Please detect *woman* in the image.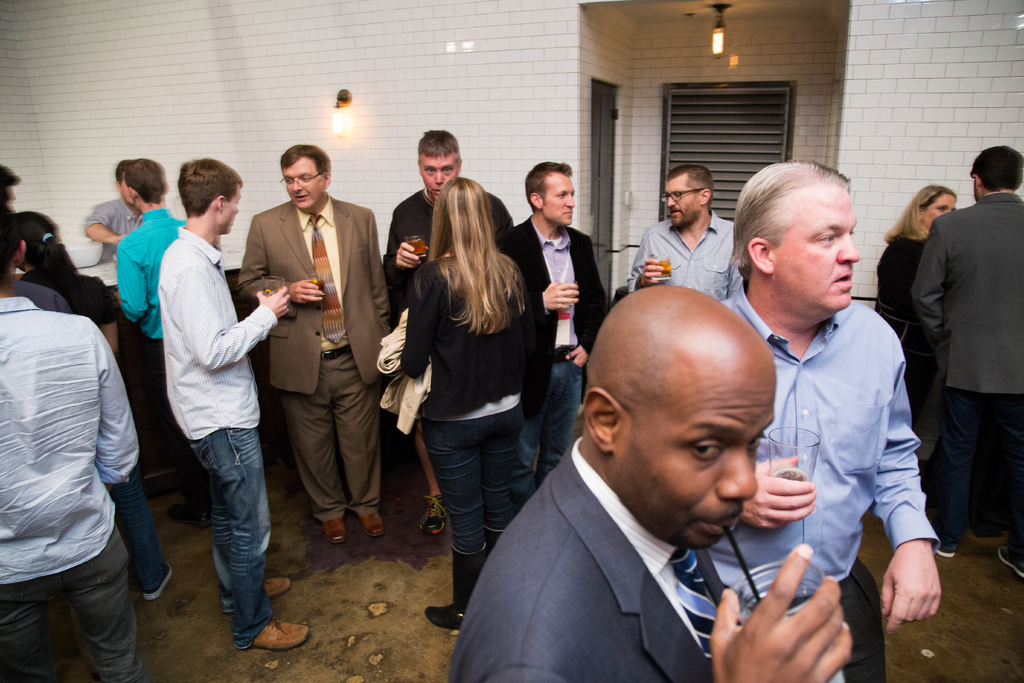
(left=6, top=208, right=173, bottom=604).
